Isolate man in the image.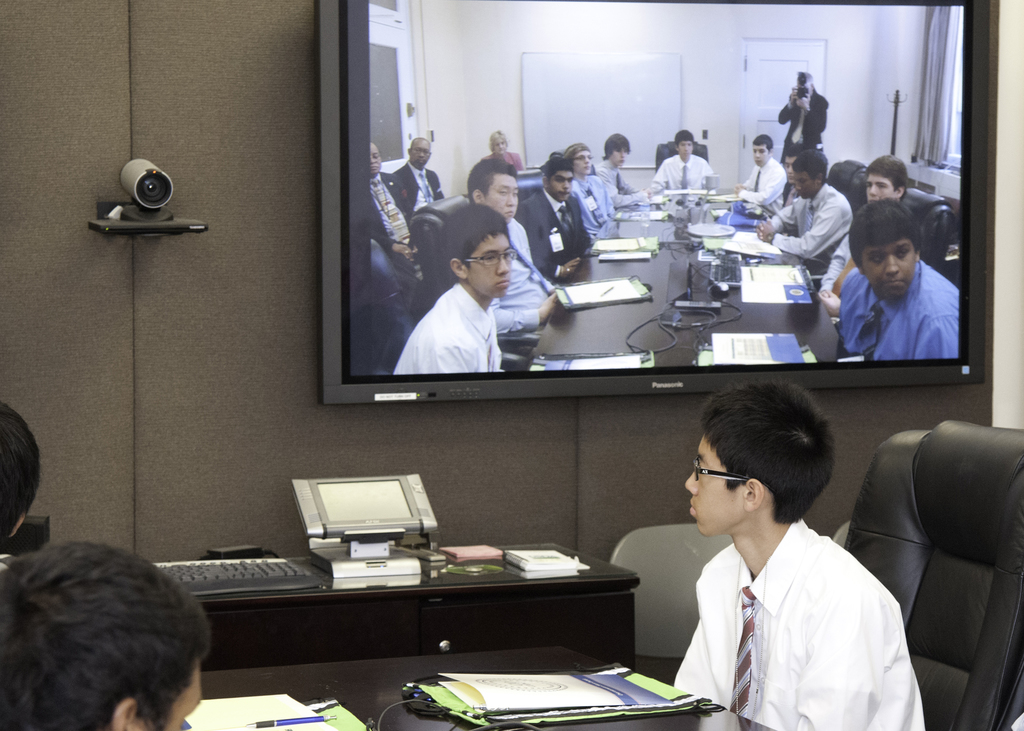
Isolated region: l=589, t=133, r=652, b=209.
